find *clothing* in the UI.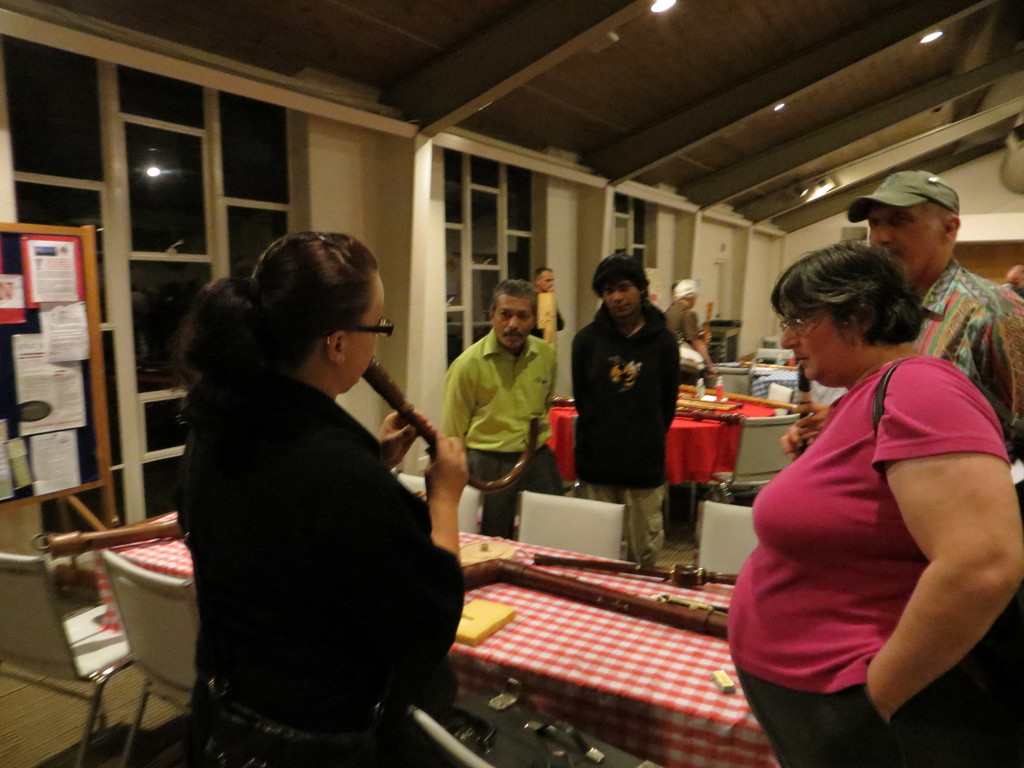
UI element at 908 266 1023 467.
